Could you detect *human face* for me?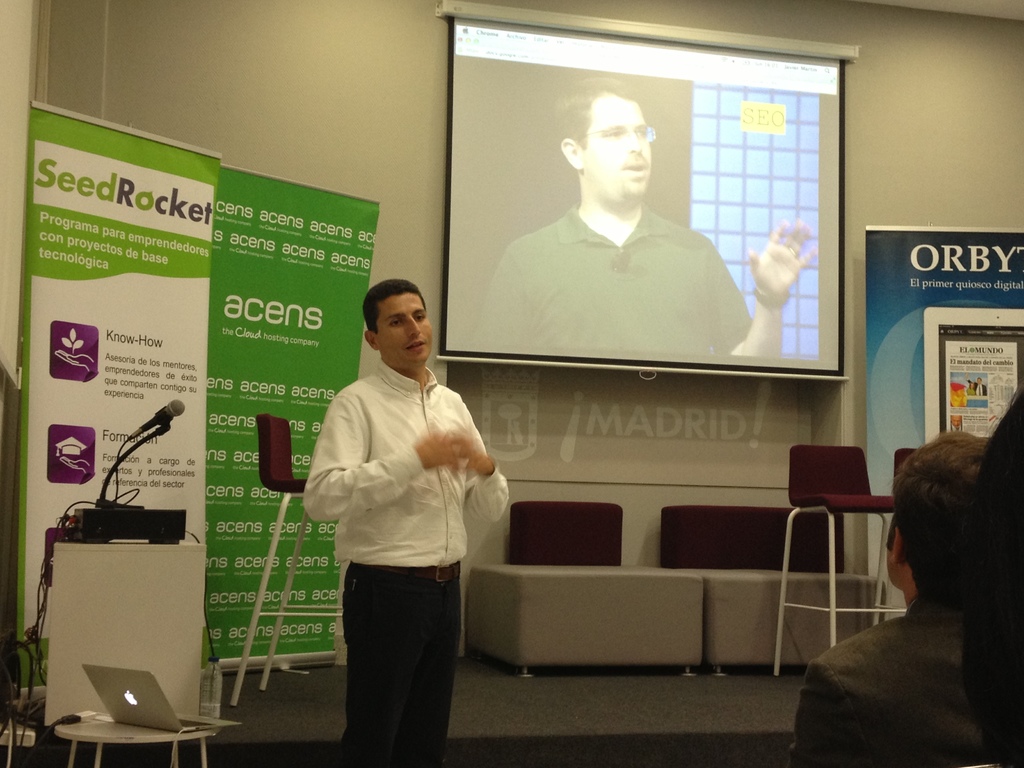
Detection result: (584,91,651,195).
